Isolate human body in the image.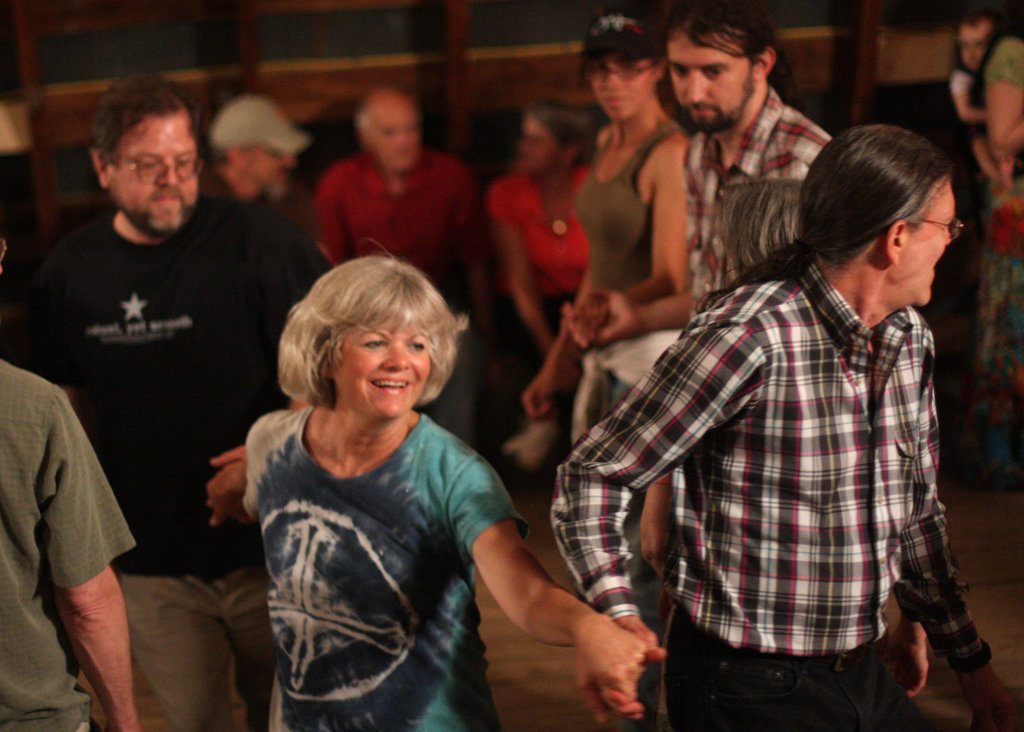
Isolated region: select_region(0, 360, 145, 731).
